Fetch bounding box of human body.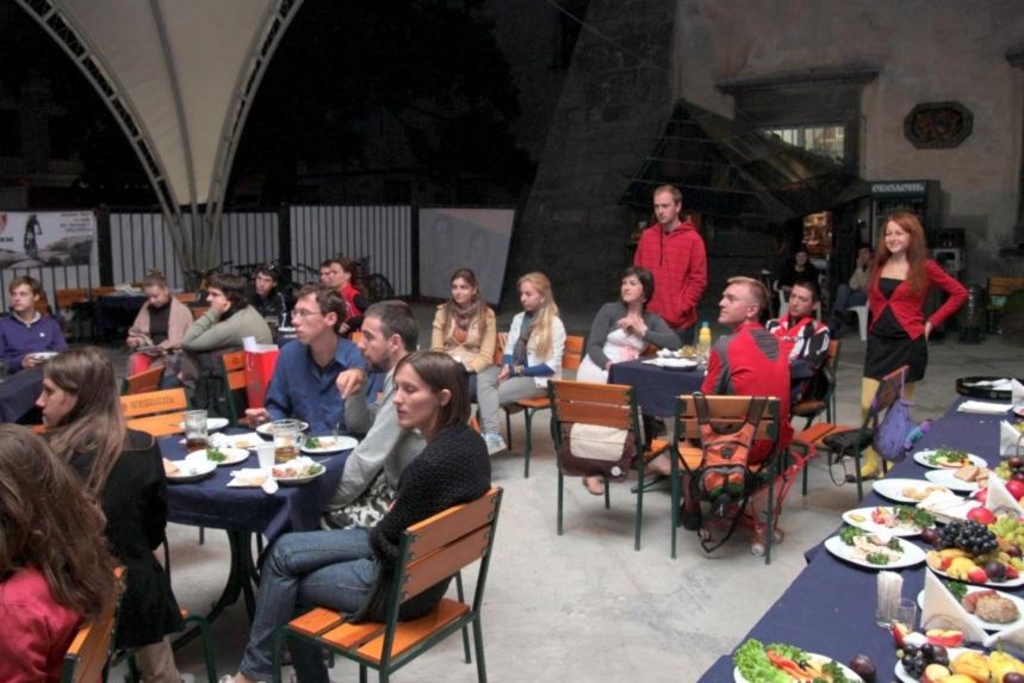
Bbox: x1=223 y1=355 x2=492 y2=682.
